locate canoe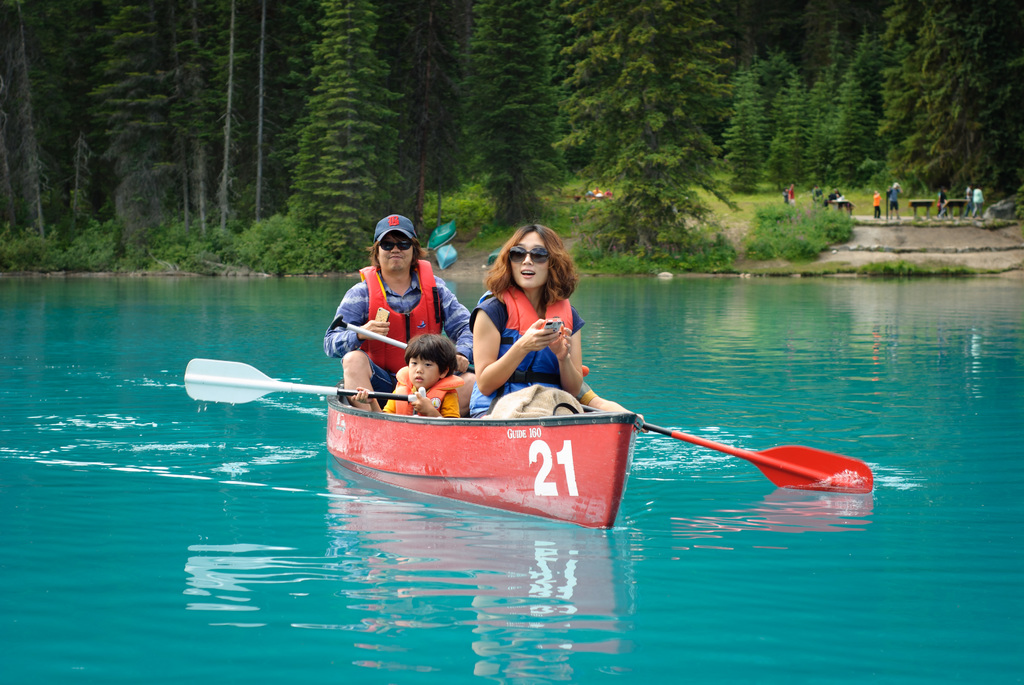
324, 370, 644, 537
